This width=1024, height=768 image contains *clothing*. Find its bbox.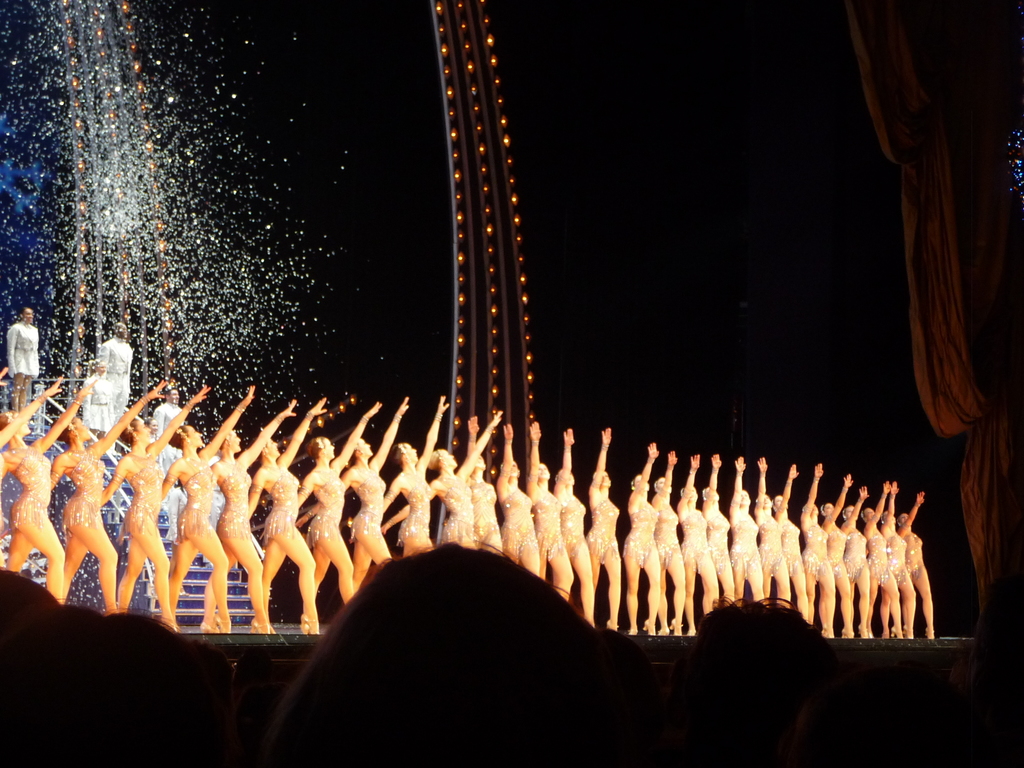
<bbox>525, 493, 555, 554</bbox>.
